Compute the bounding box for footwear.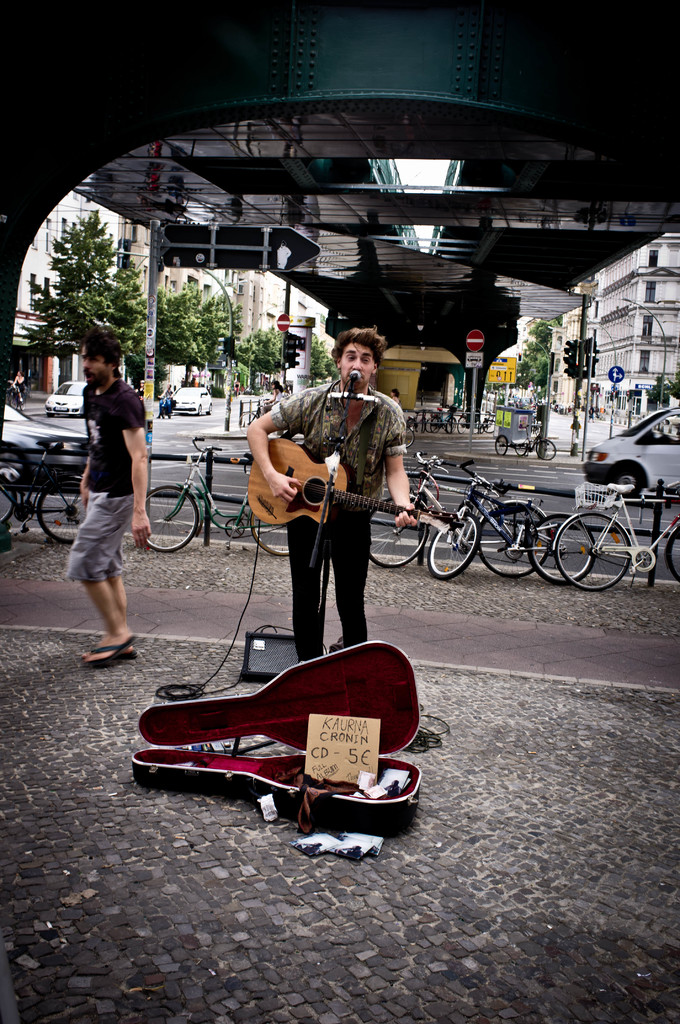
[left=79, top=641, right=135, bottom=671].
